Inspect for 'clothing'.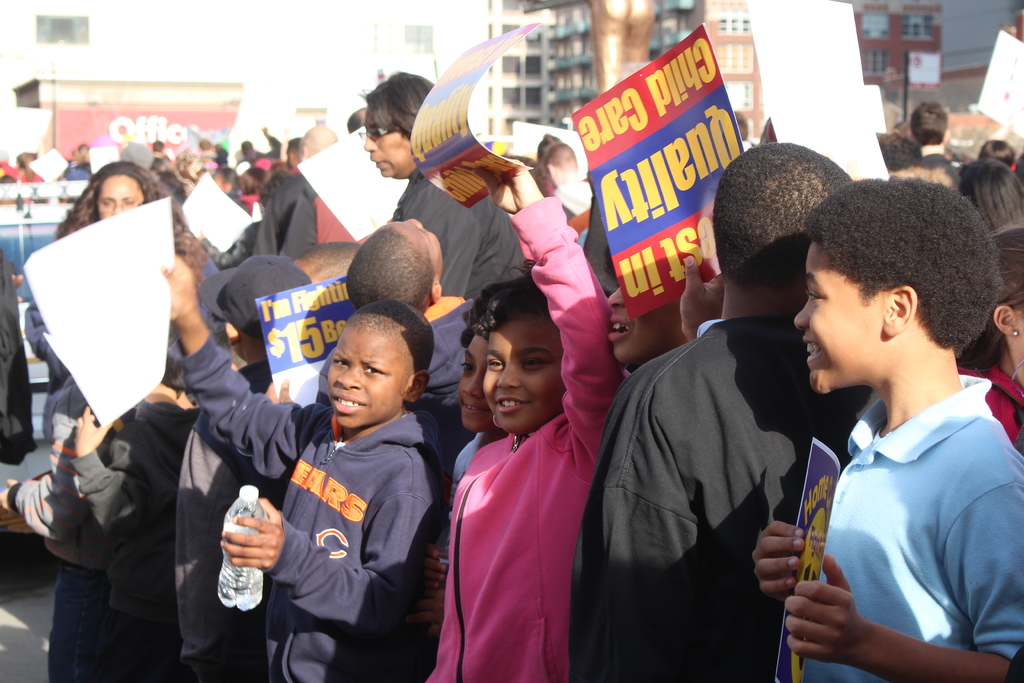
Inspection: select_region(8, 369, 103, 682).
